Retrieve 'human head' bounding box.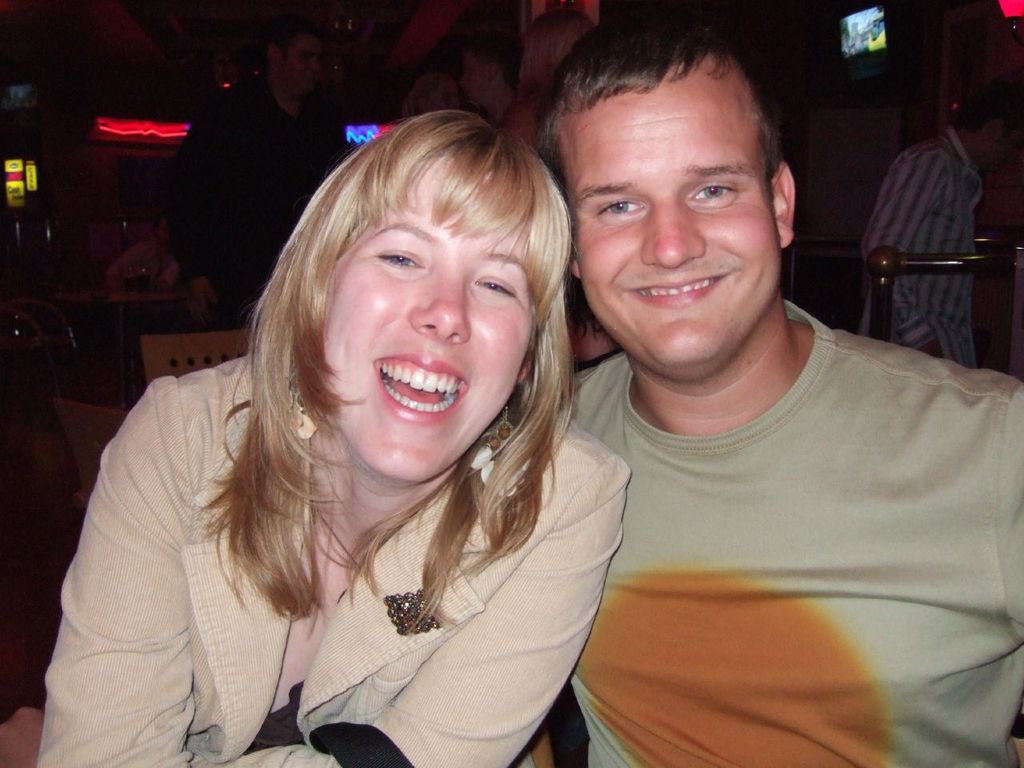
Bounding box: region(401, 61, 462, 114).
